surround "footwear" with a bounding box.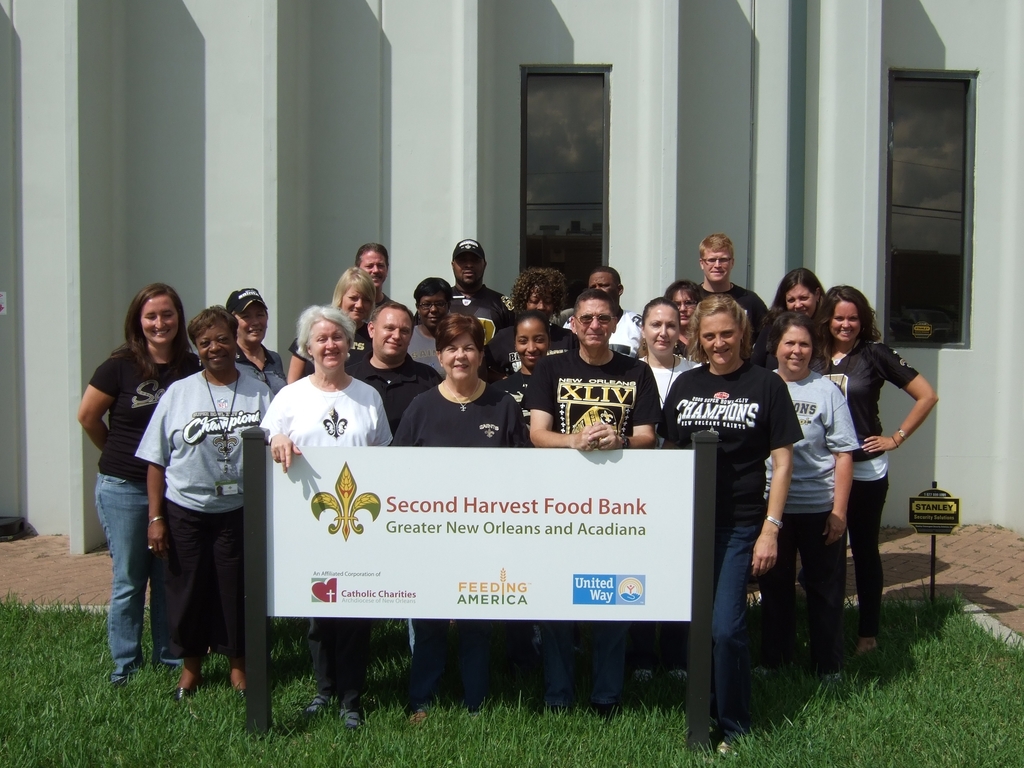
(left=664, top=667, right=694, bottom=692).
